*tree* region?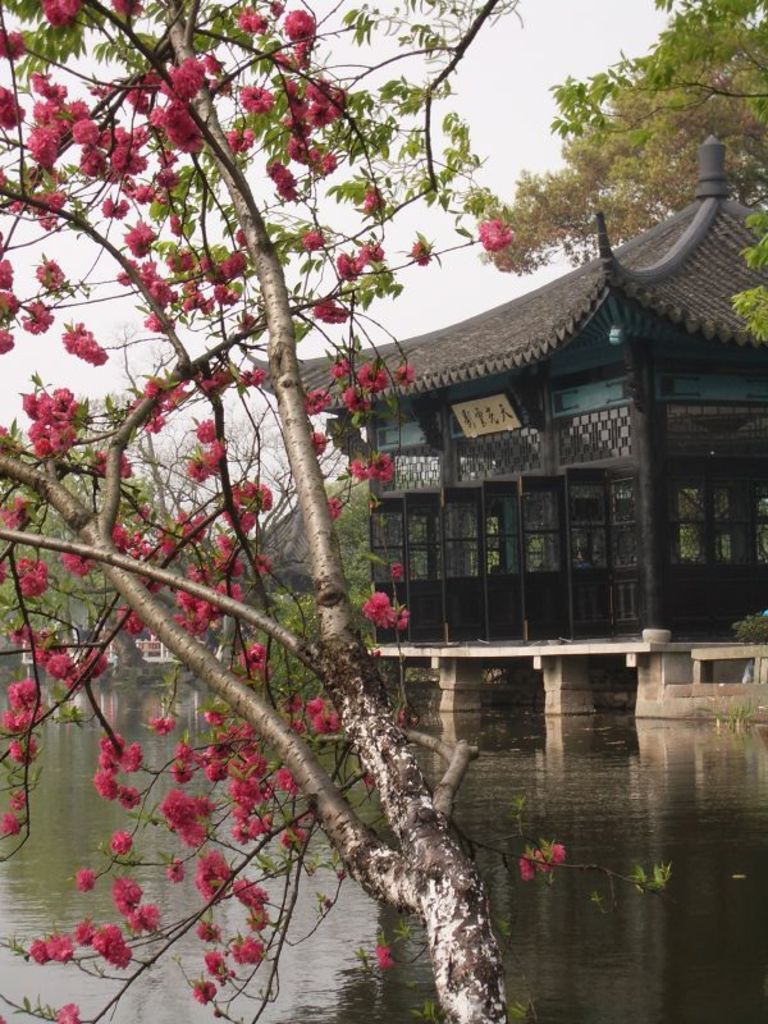
{"x1": 458, "y1": 33, "x2": 767, "y2": 271}
